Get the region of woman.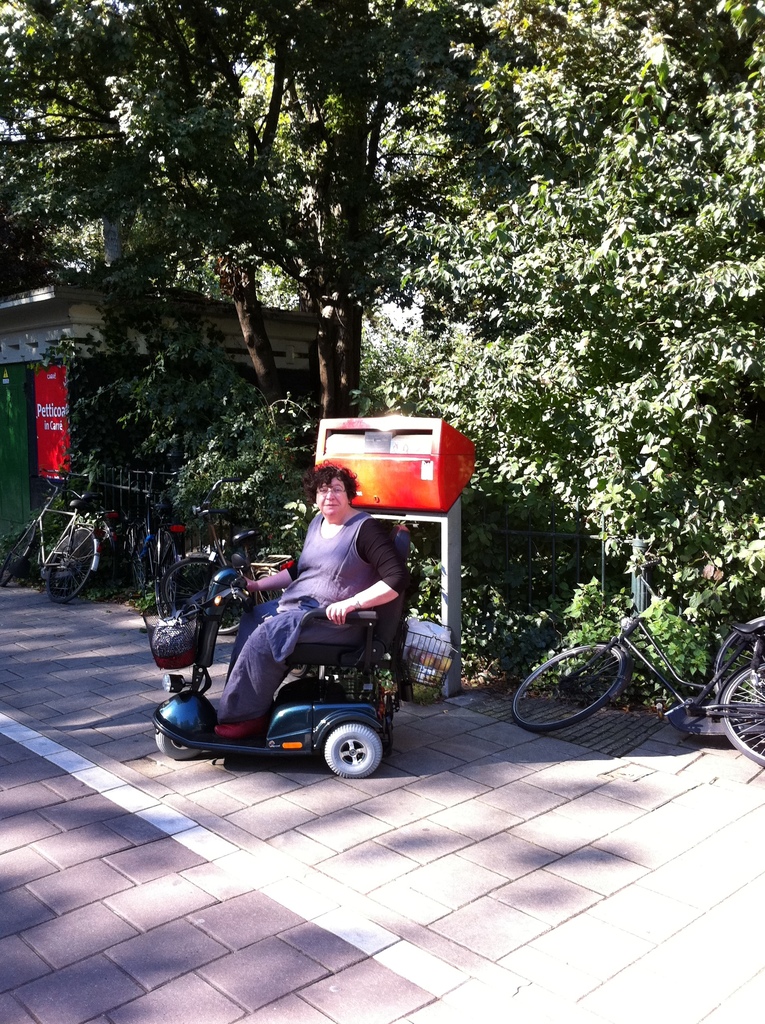
244:484:418:705.
